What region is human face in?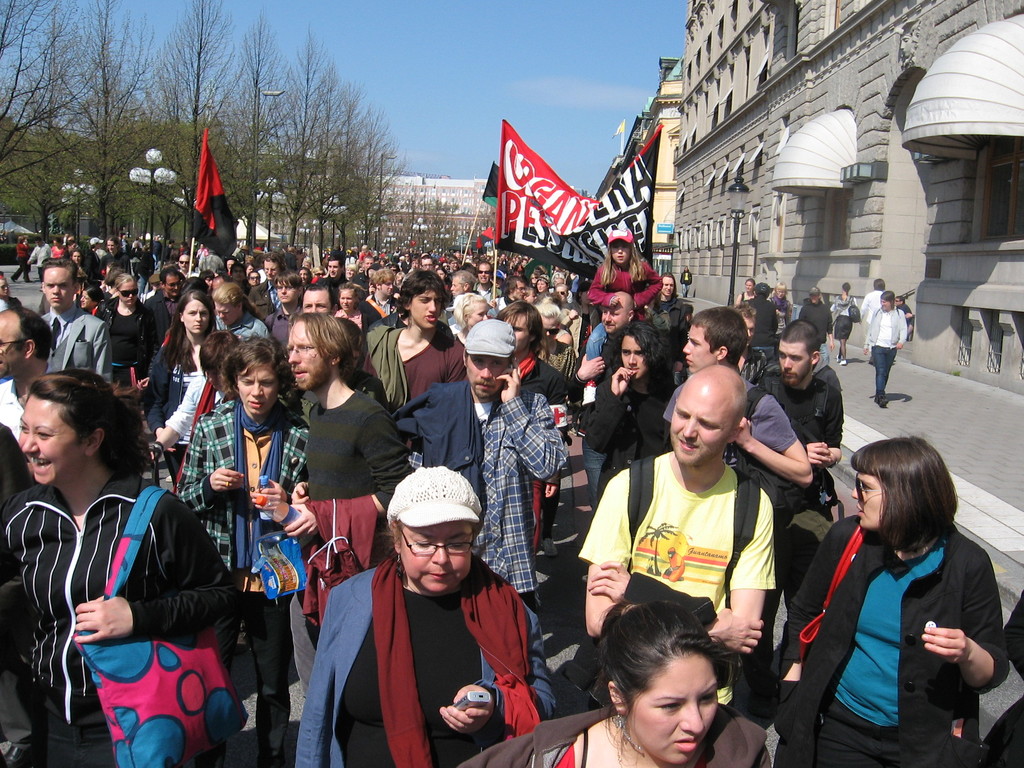
274:279:298:301.
